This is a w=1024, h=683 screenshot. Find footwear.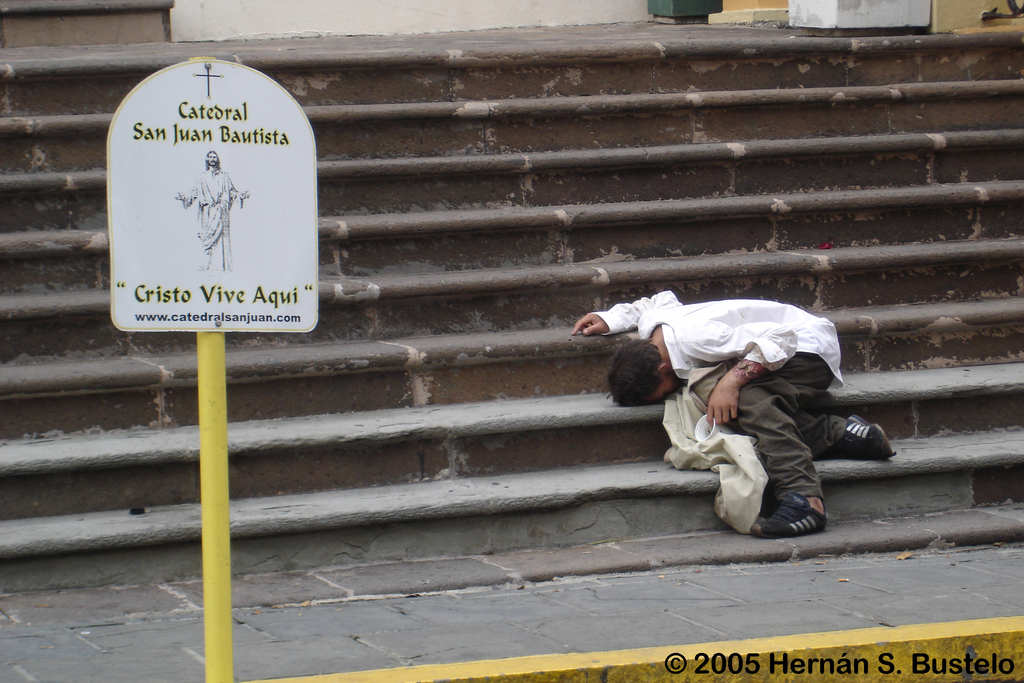
Bounding box: [829, 415, 891, 459].
